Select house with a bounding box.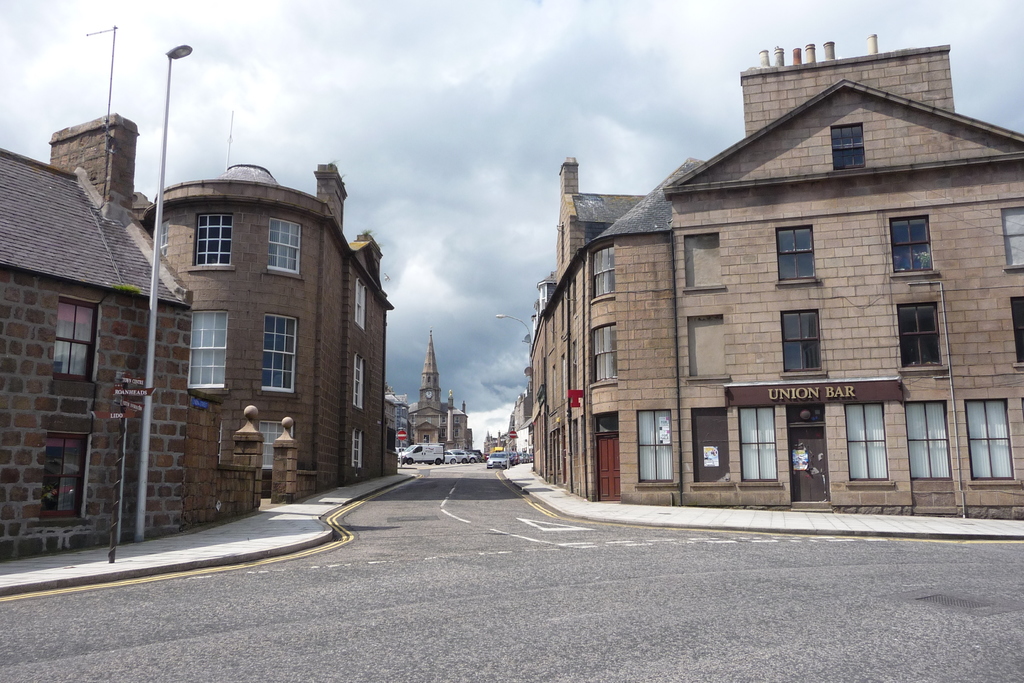
(left=4, top=117, right=202, bottom=565).
